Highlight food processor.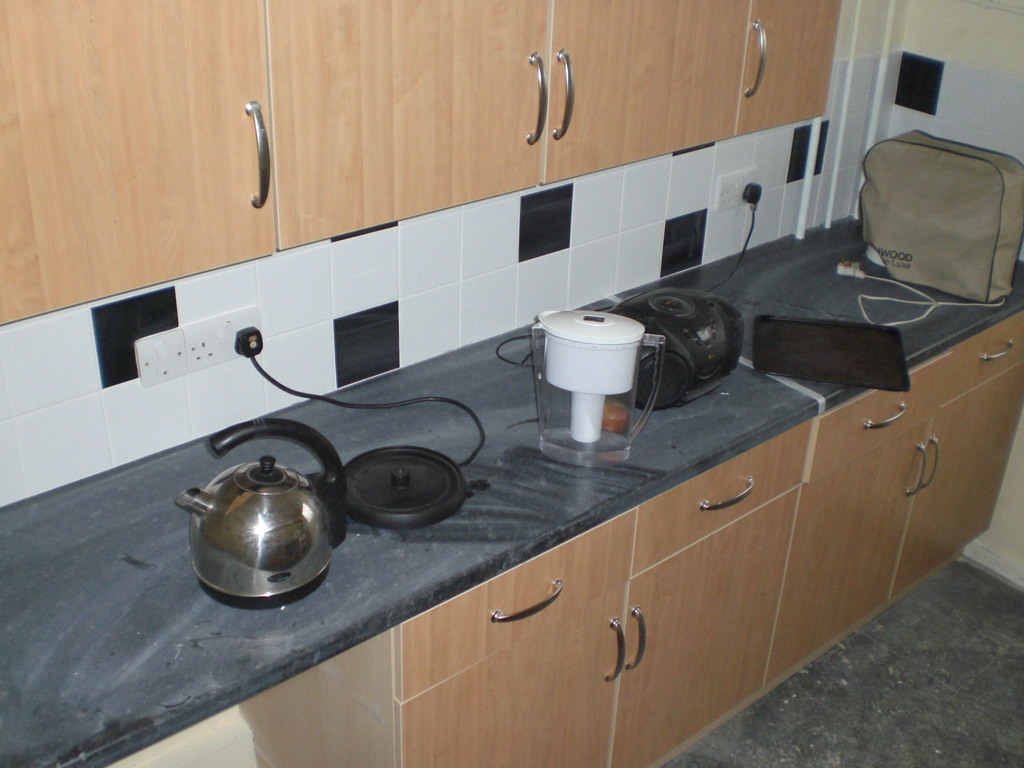
Highlighted region: locate(173, 415, 350, 611).
